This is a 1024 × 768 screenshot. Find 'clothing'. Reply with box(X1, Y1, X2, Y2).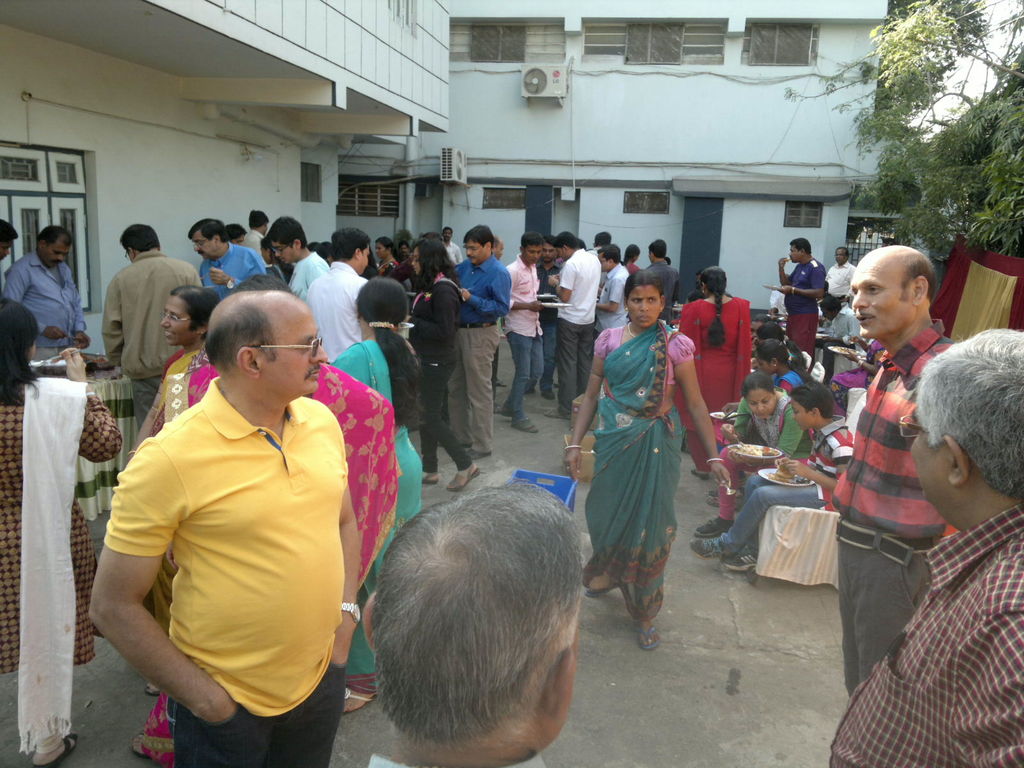
box(0, 373, 121, 749).
